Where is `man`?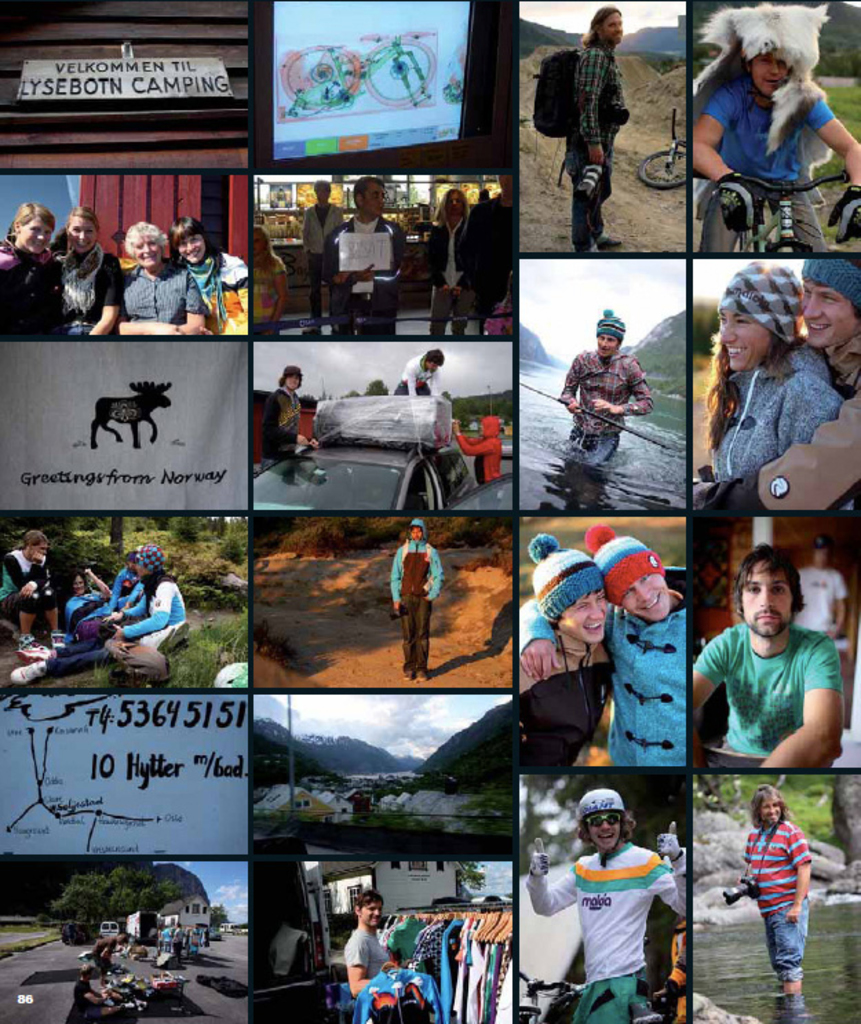
l=535, t=797, r=698, b=1009.
